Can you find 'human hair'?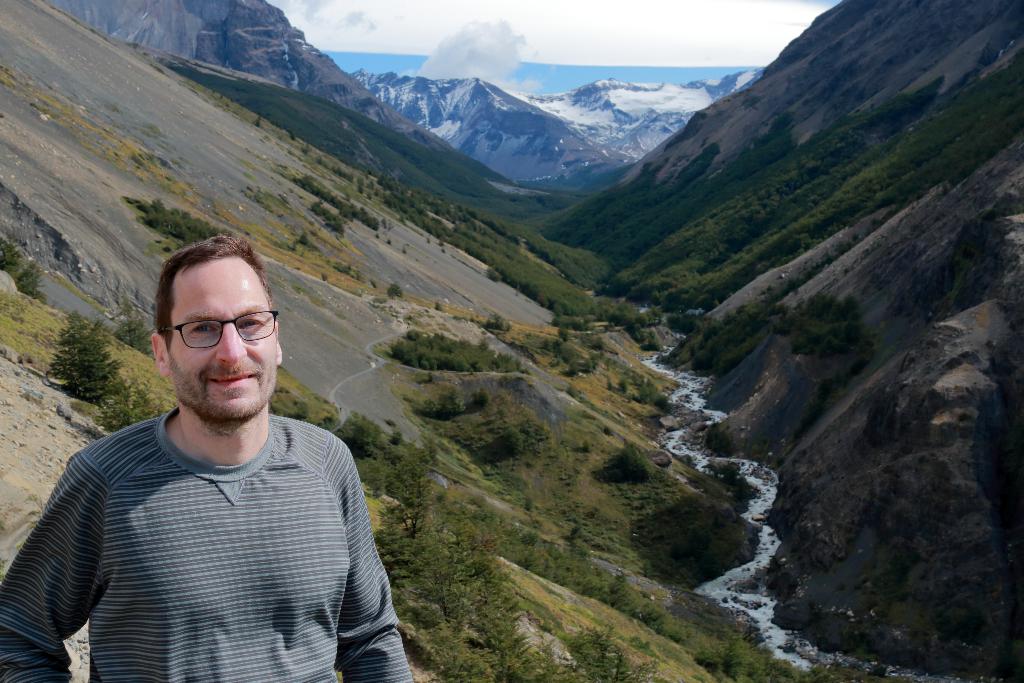
Yes, bounding box: <region>154, 231, 276, 346</region>.
